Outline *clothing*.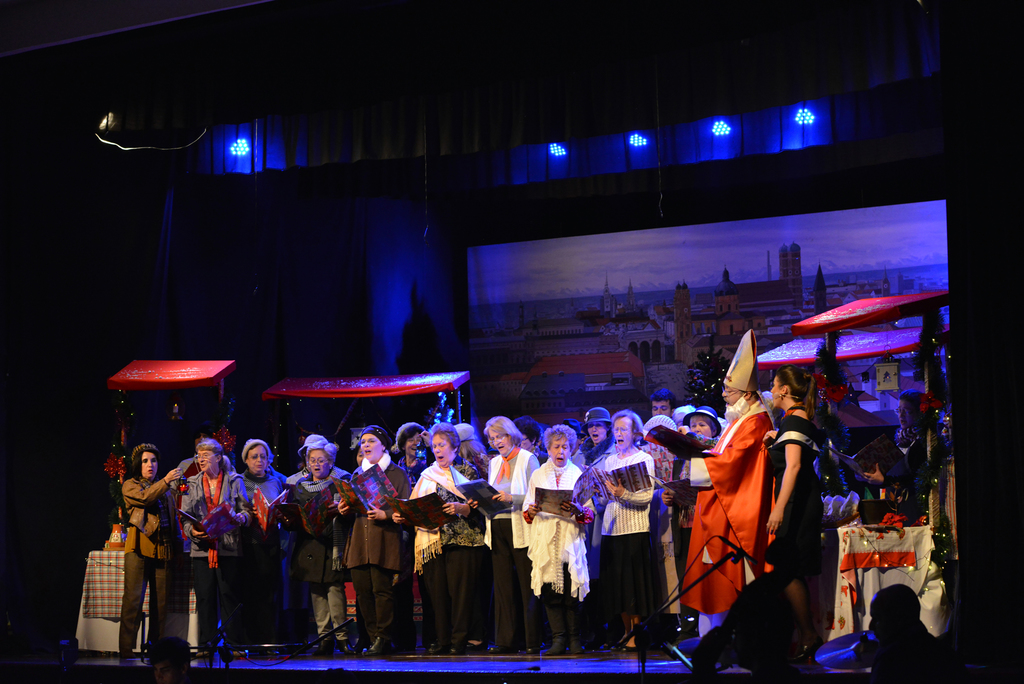
Outline: region(178, 468, 249, 560).
